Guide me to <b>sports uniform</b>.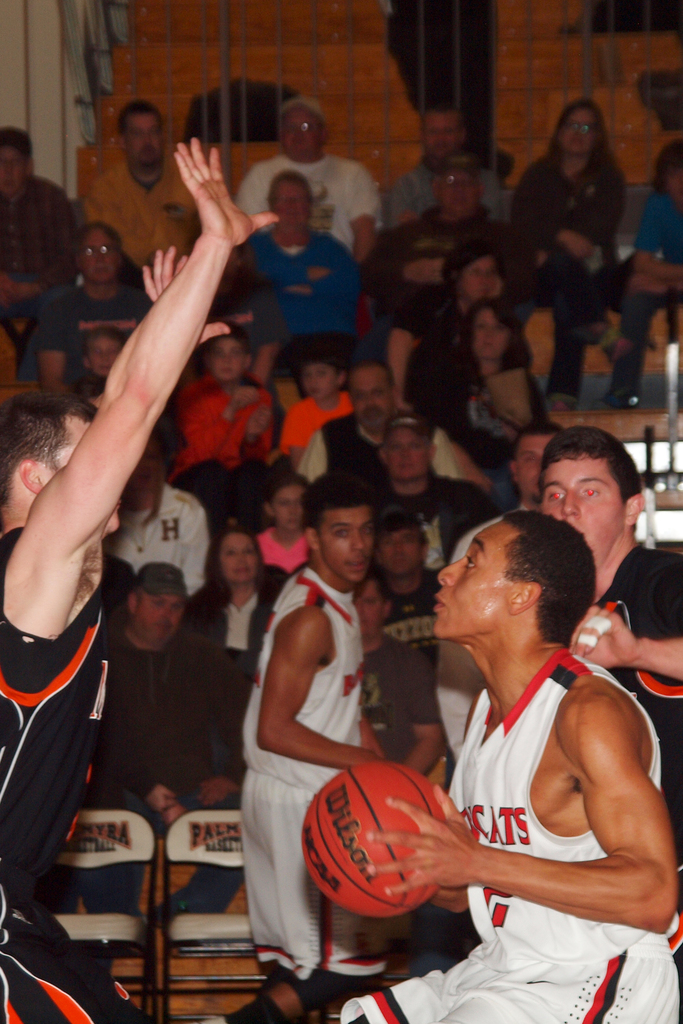
Guidance: {"x1": 0, "y1": 512, "x2": 159, "y2": 1023}.
